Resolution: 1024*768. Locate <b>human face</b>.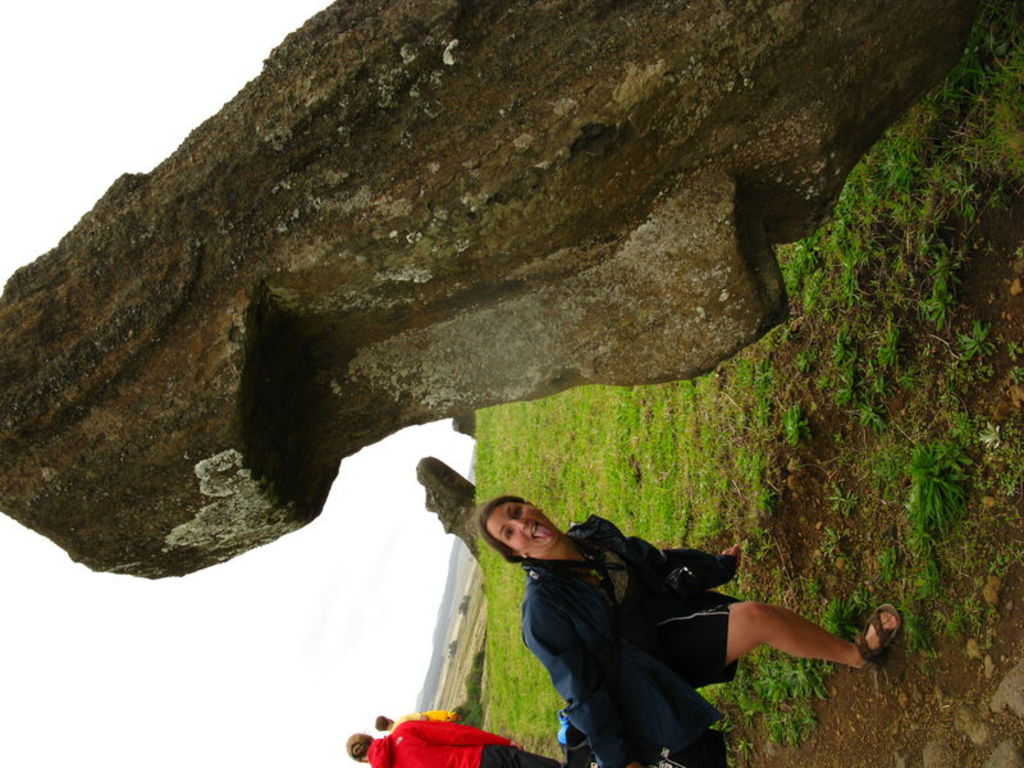
select_region(488, 498, 563, 545).
